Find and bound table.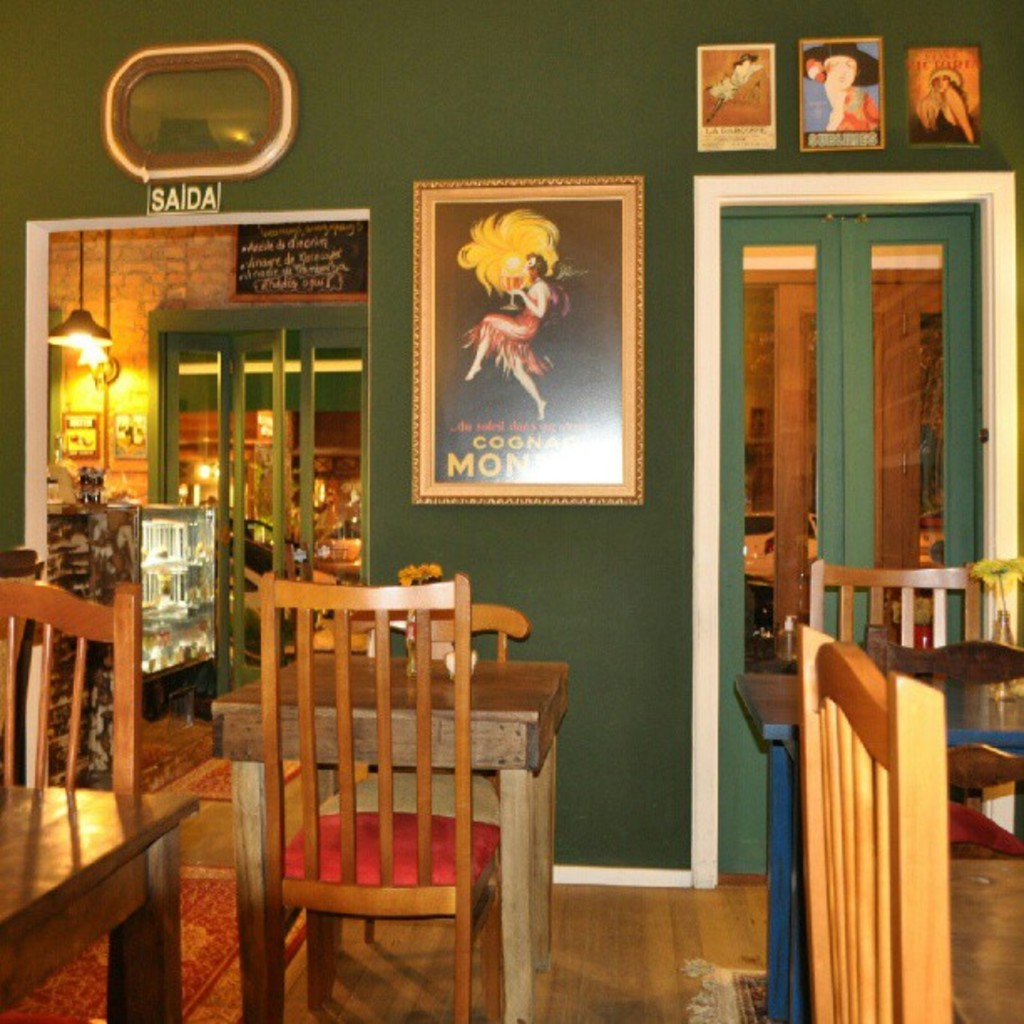
Bound: locate(184, 581, 624, 1007).
